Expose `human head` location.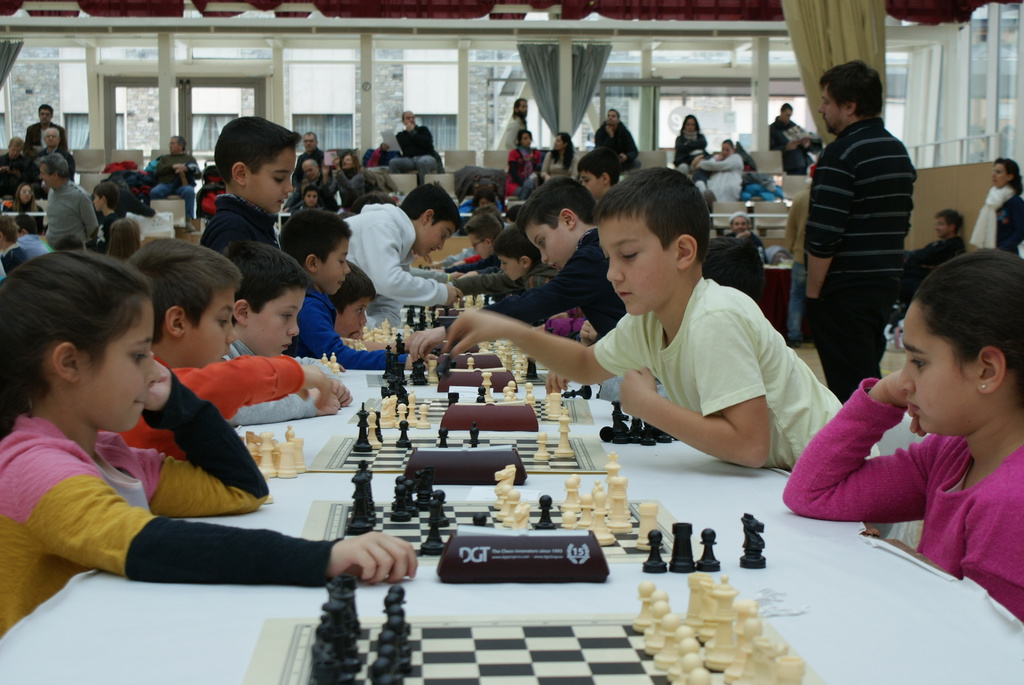
Exposed at <bbox>777, 103, 792, 119</bbox>.
